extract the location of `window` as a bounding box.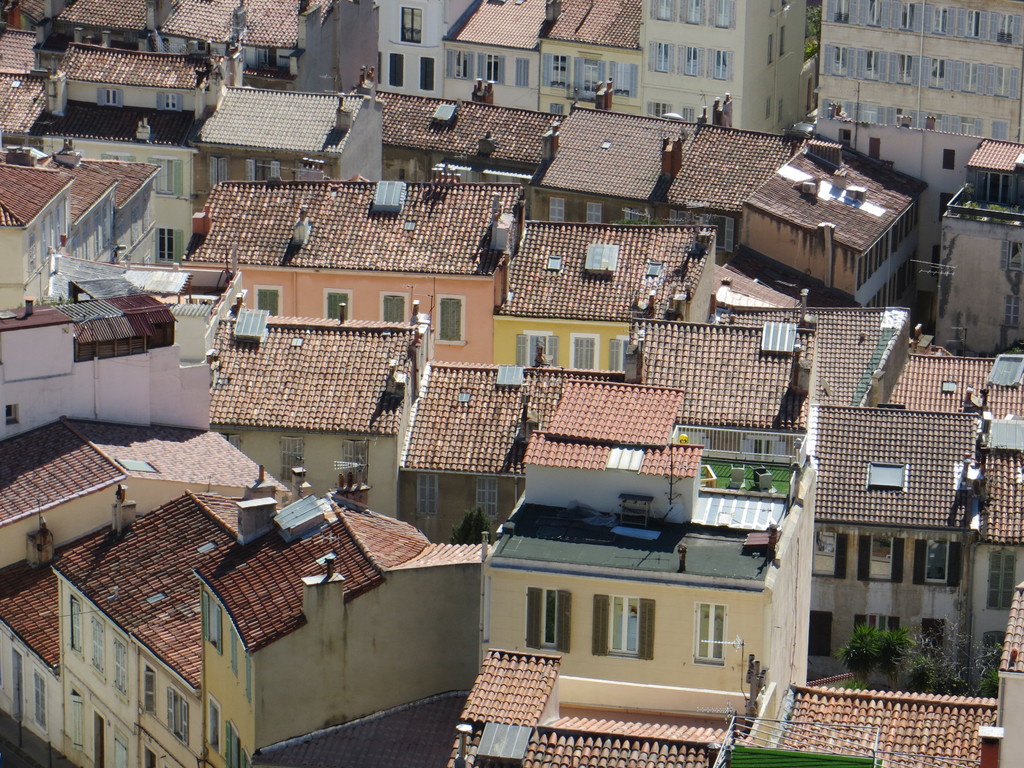
bbox(244, 159, 283, 182).
